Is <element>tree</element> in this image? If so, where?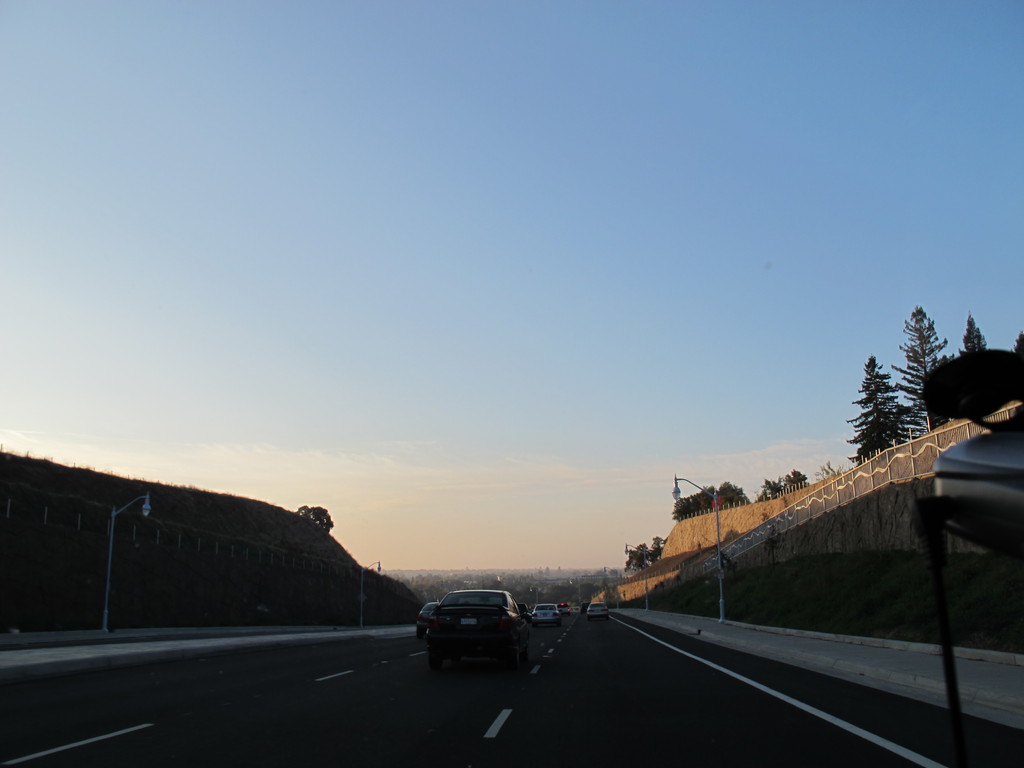
Yes, at [left=814, top=461, right=845, bottom=485].
